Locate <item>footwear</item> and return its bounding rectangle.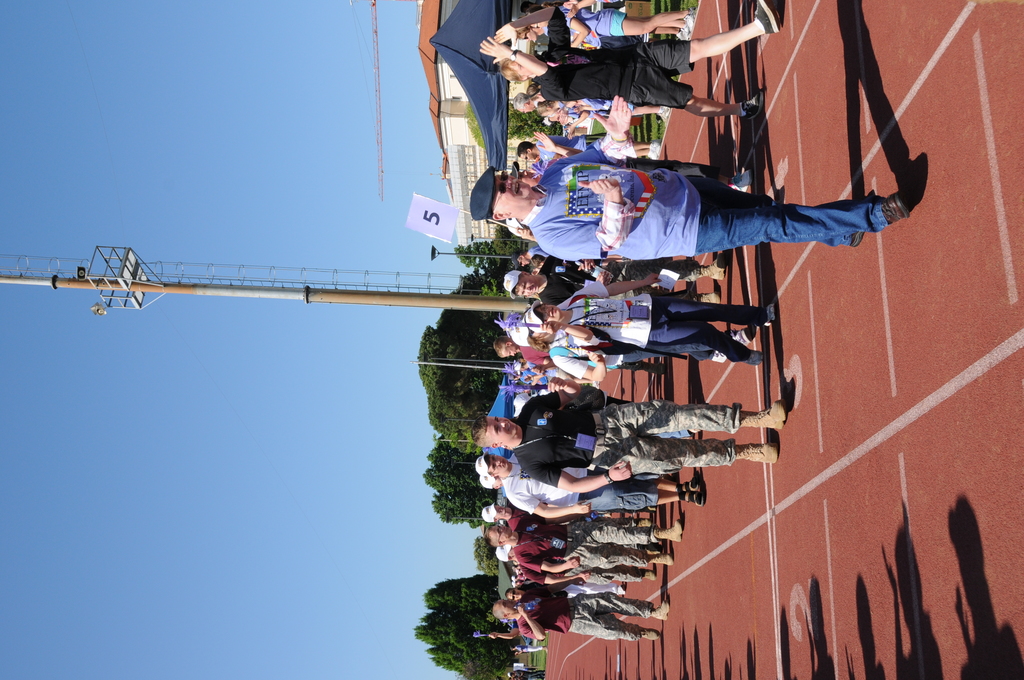
700 494 707 509.
